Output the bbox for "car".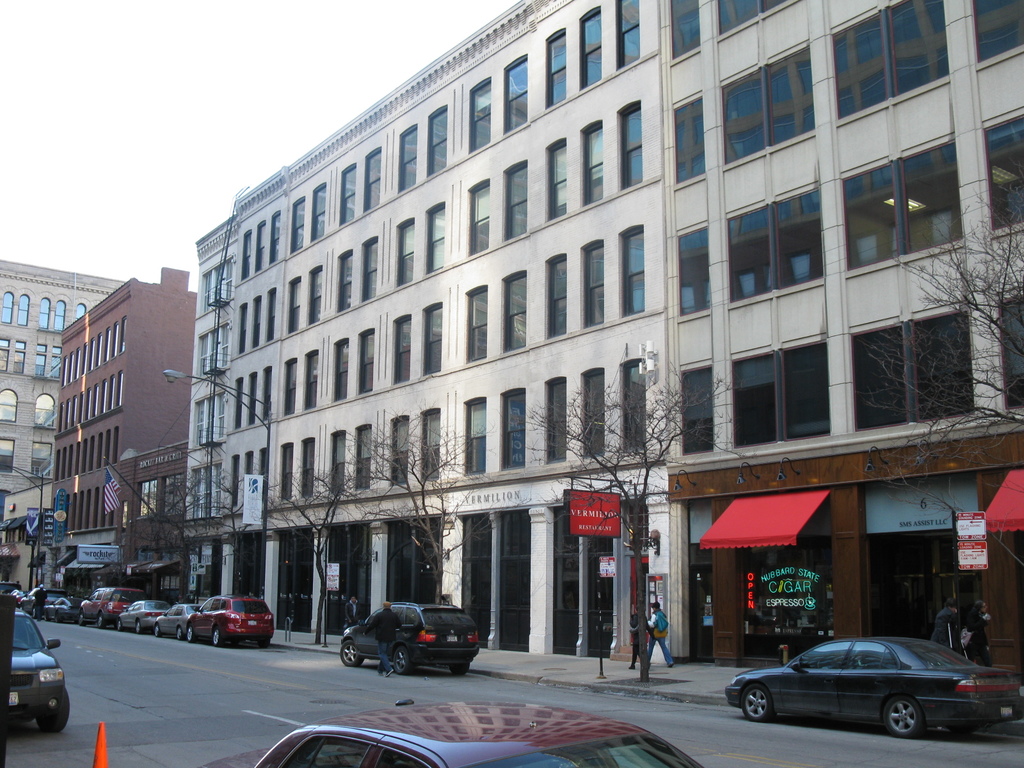
locate(730, 631, 999, 747).
